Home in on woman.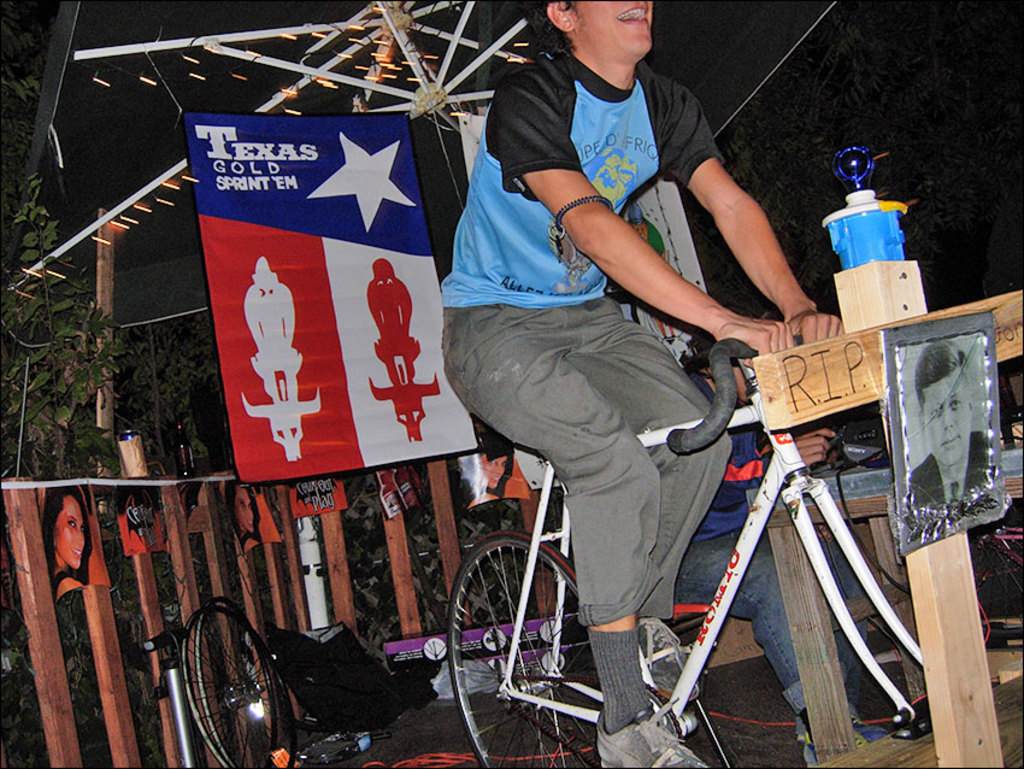
Homed in at <region>41, 485, 96, 594</region>.
